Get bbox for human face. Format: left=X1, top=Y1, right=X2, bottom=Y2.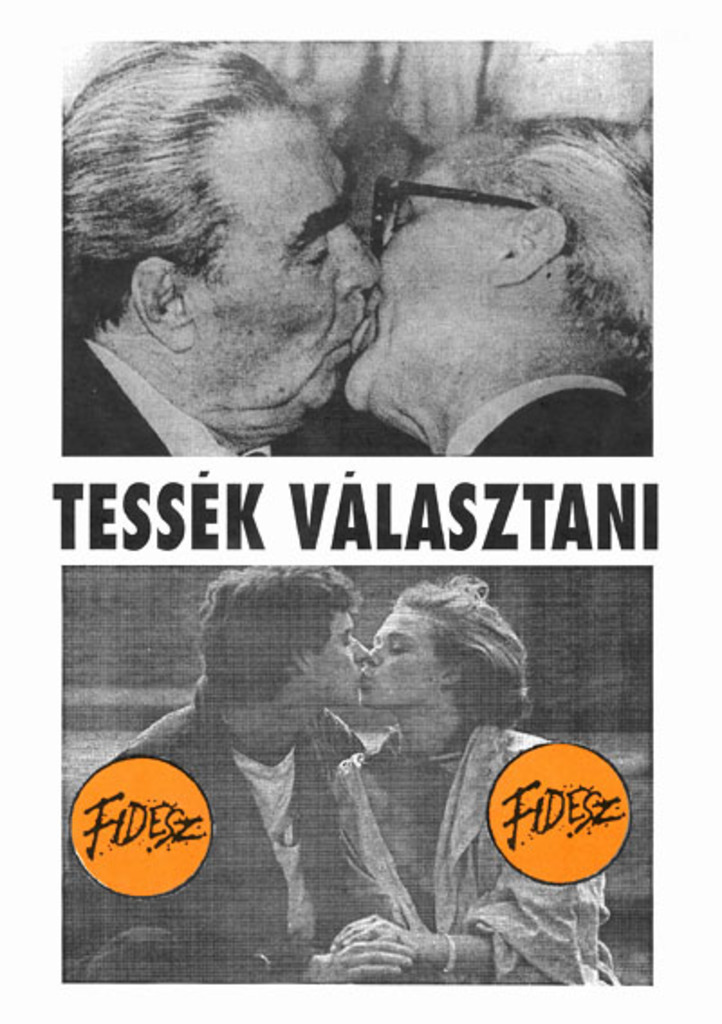
left=188, top=107, right=388, bottom=435.
